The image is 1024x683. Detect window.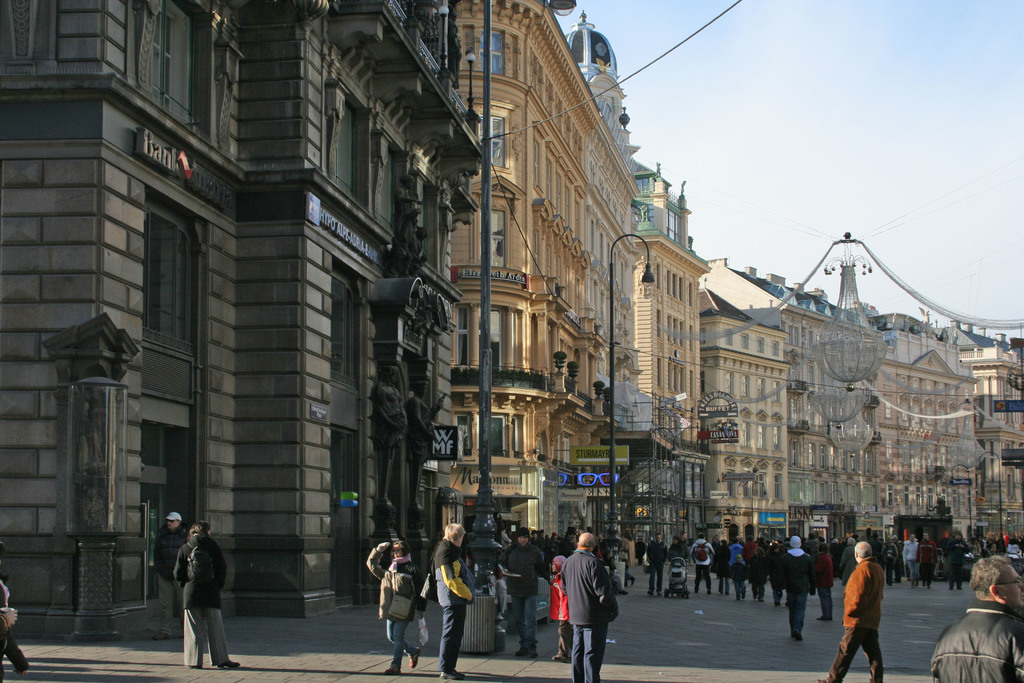
Detection: BBox(926, 486, 932, 508).
